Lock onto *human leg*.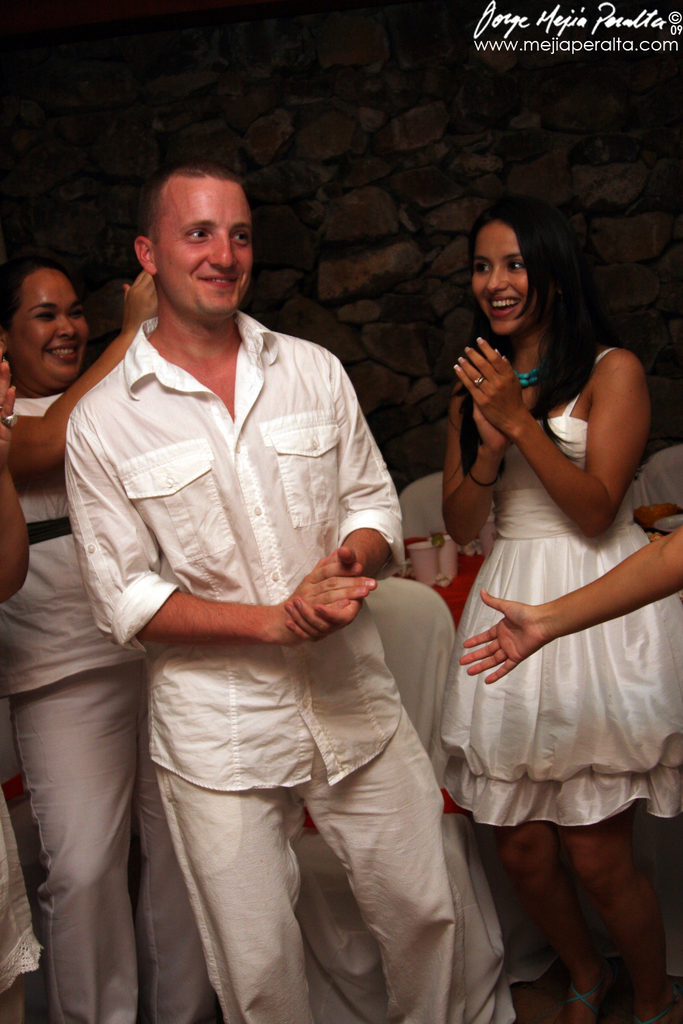
Locked: [8,667,141,1023].
